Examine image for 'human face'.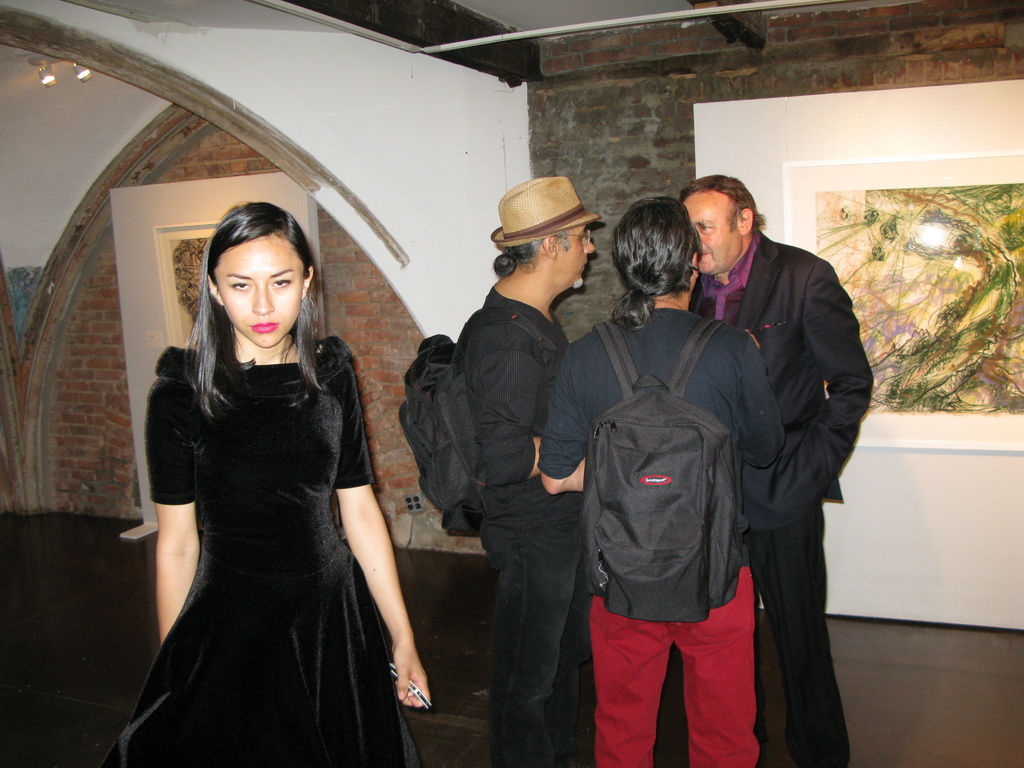
Examination result: bbox=(556, 223, 593, 284).
